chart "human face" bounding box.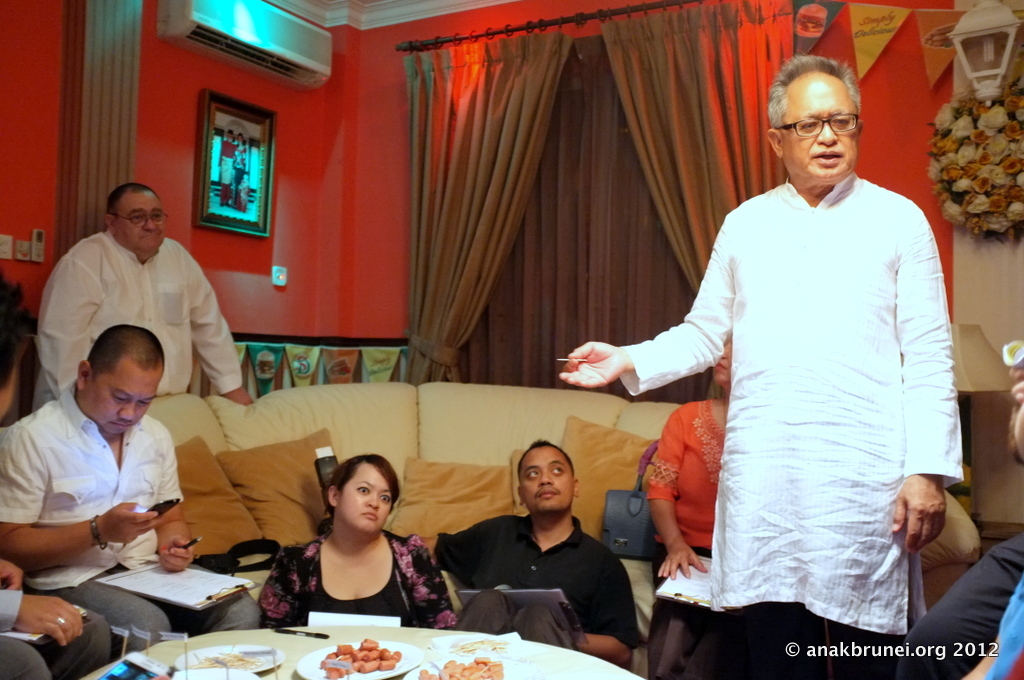
Charted: {"left": 778, "top": 66, "right": 860, "bottom": 182}.
